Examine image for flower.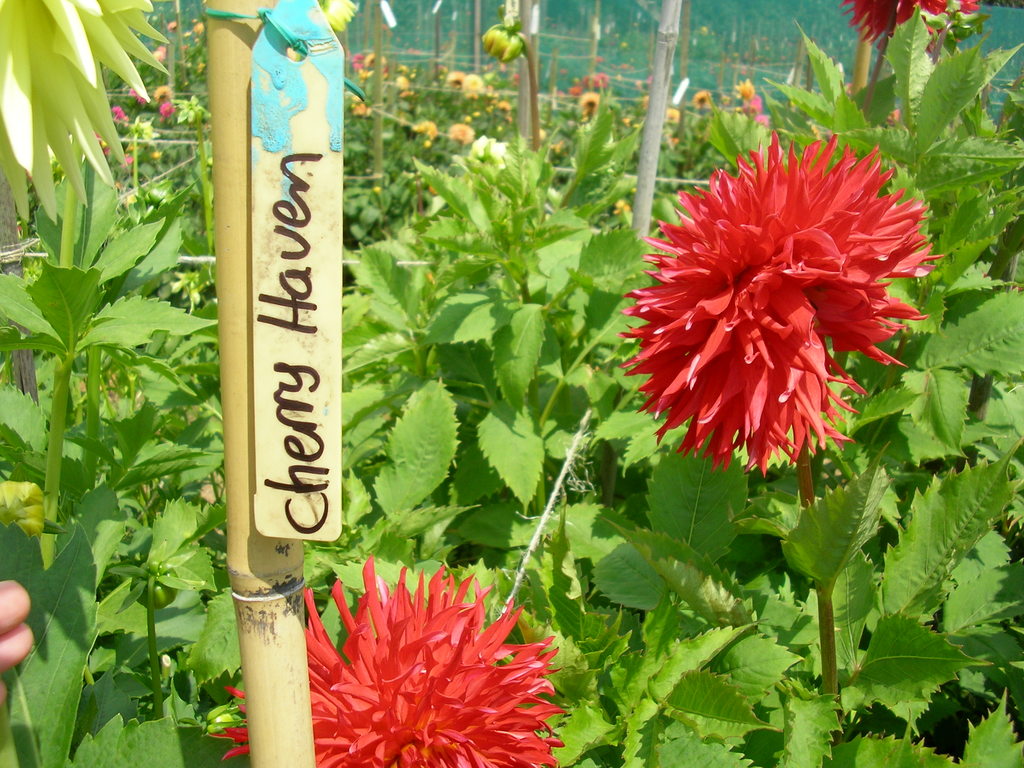
Examination result: {"left": 694, "top": 90, "right": 714, "bottom": 109}.
